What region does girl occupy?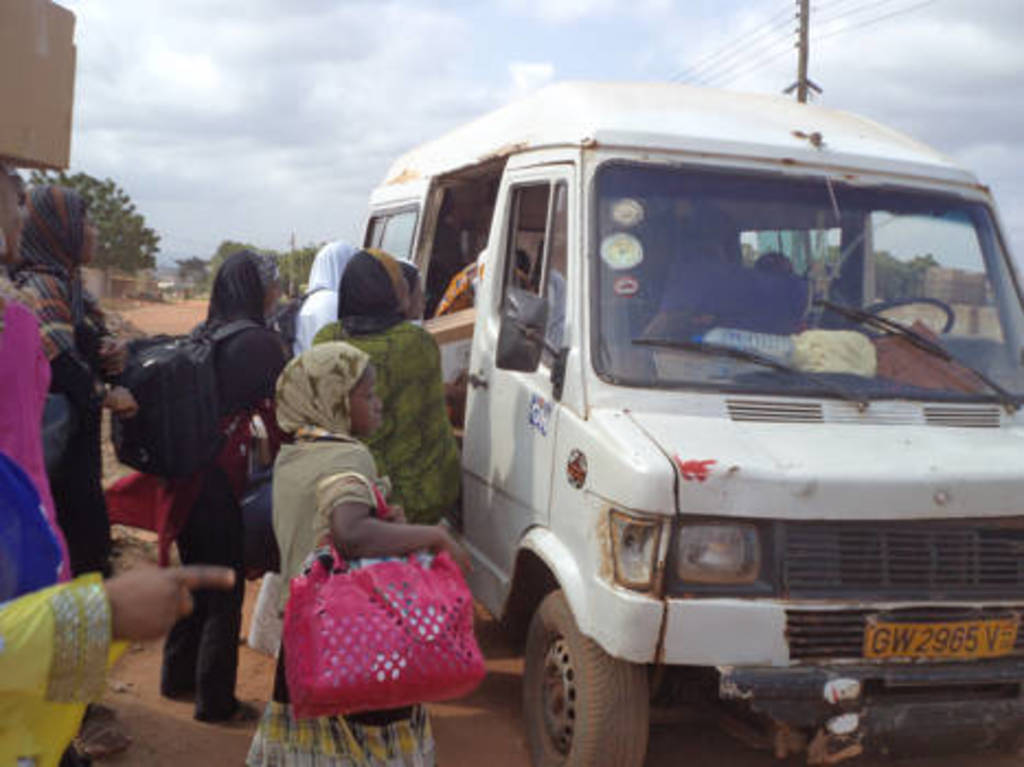
x1=239 y1=335 x2=478 y2=765.
